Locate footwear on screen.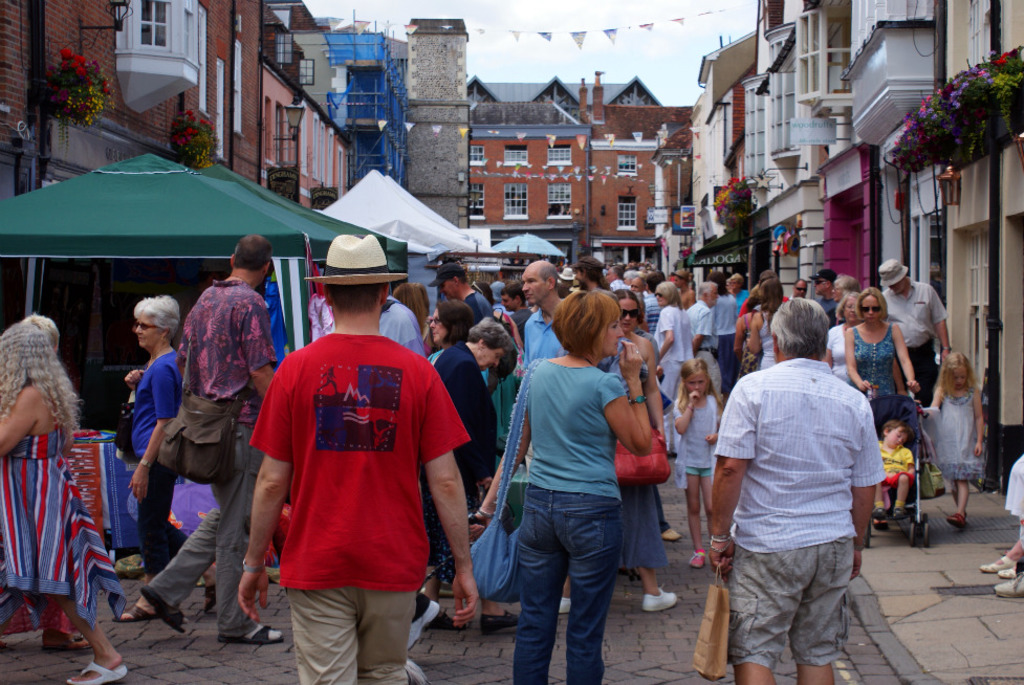
On screen at (639,584,678,612).
